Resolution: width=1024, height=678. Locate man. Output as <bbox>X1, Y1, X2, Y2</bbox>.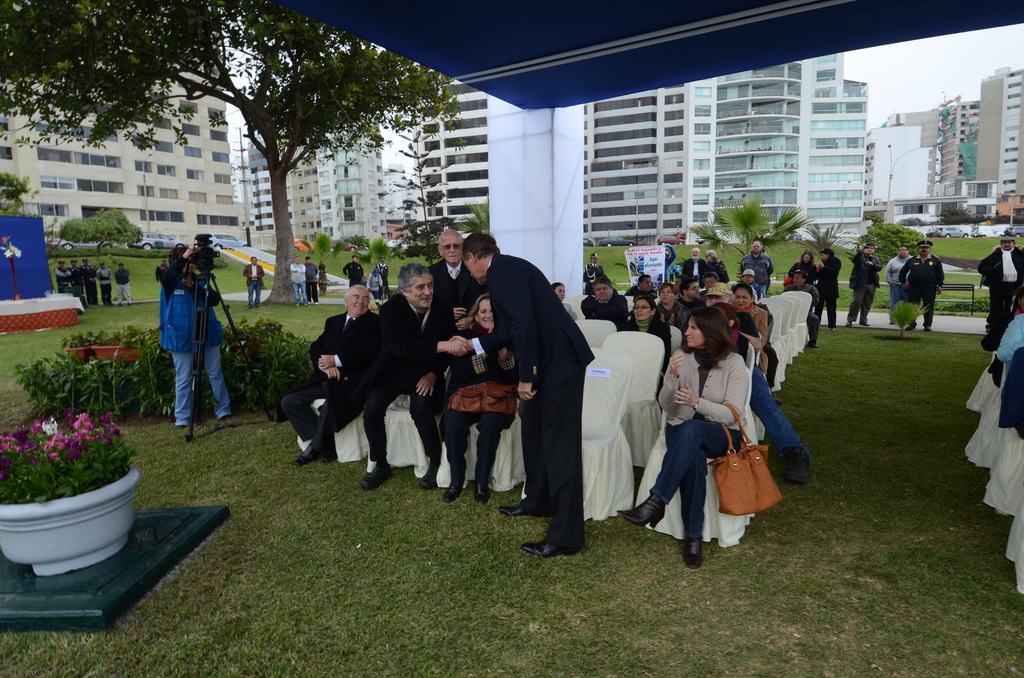
<bbox>57, 259, 68, 291</bbox>.
